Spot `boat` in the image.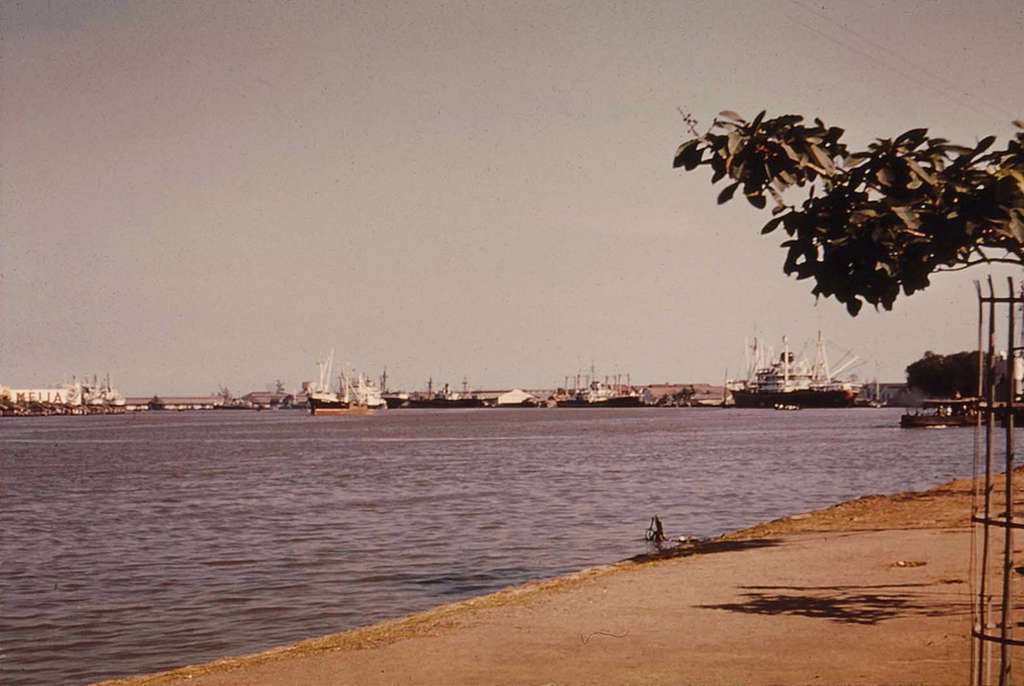
`boat` found at box(900, 396, 997, 434).
